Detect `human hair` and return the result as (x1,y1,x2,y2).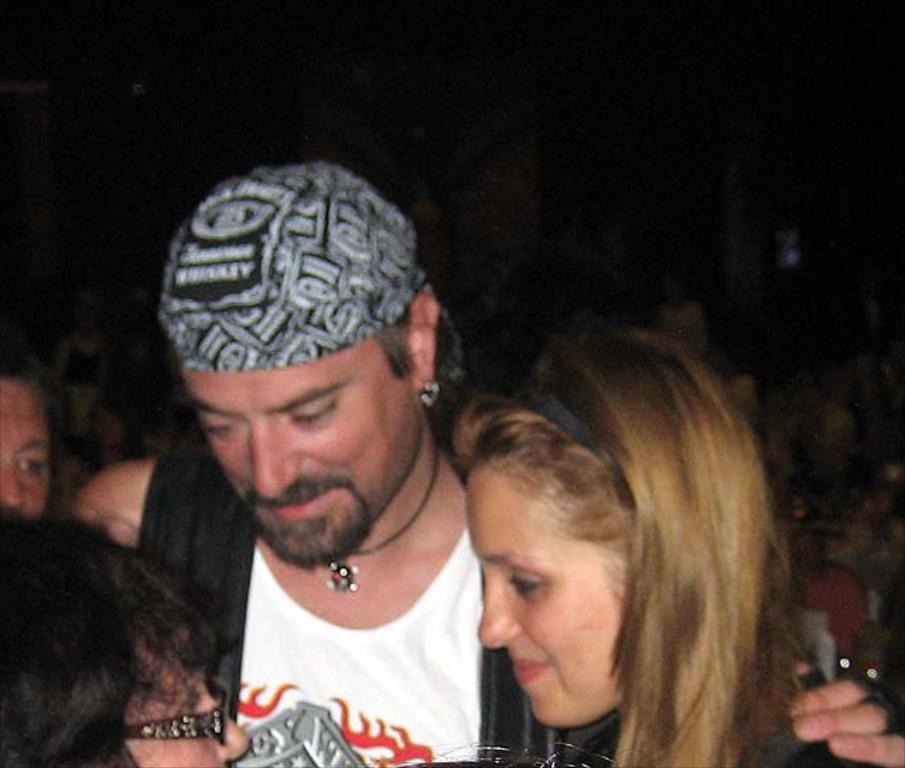
(0,484,232,767).
